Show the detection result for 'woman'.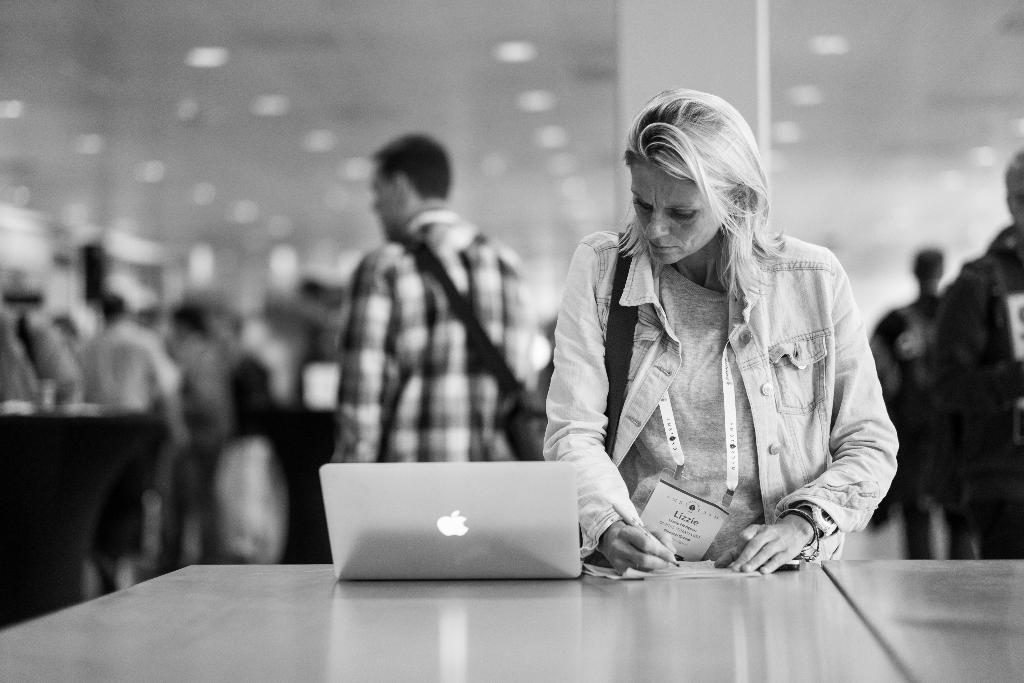
520:100:892:584.
